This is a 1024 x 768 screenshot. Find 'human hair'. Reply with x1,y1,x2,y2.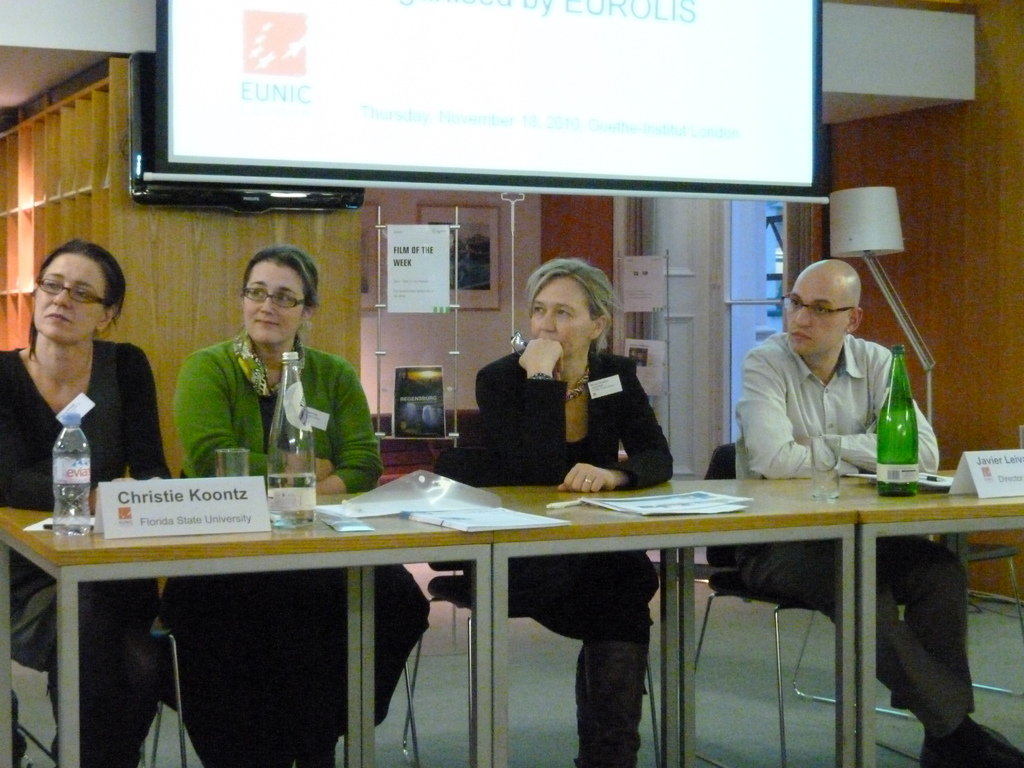
29,248,134,326.
